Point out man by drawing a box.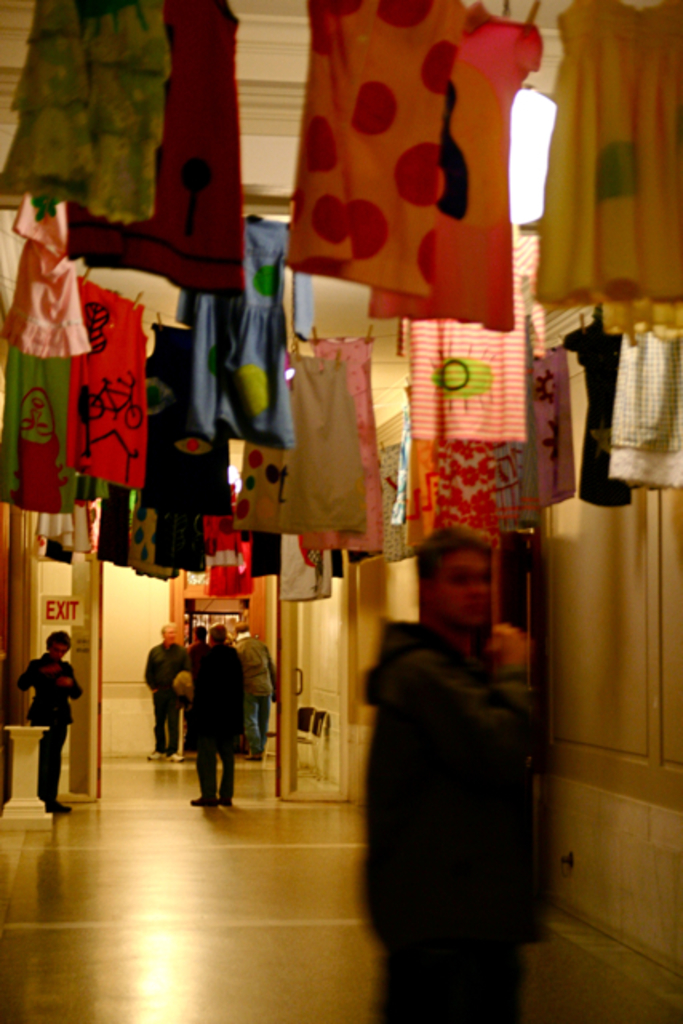
<bbox>349, 550, 557, 970</bbox>.
